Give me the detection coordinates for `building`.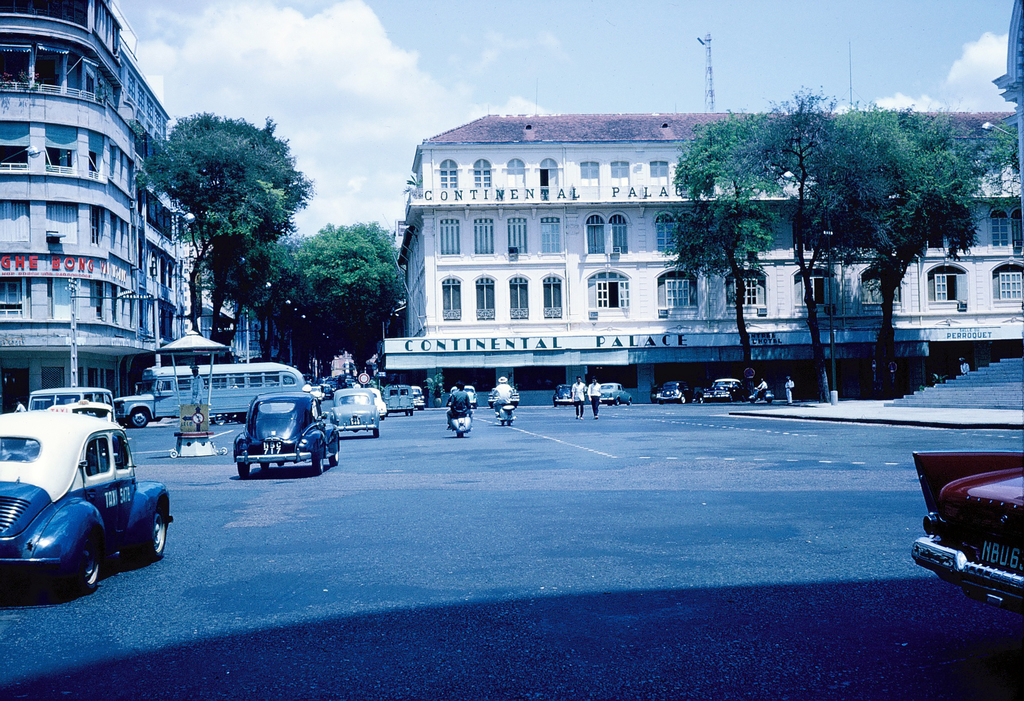
l=184, t=238, r=273, b=364.
